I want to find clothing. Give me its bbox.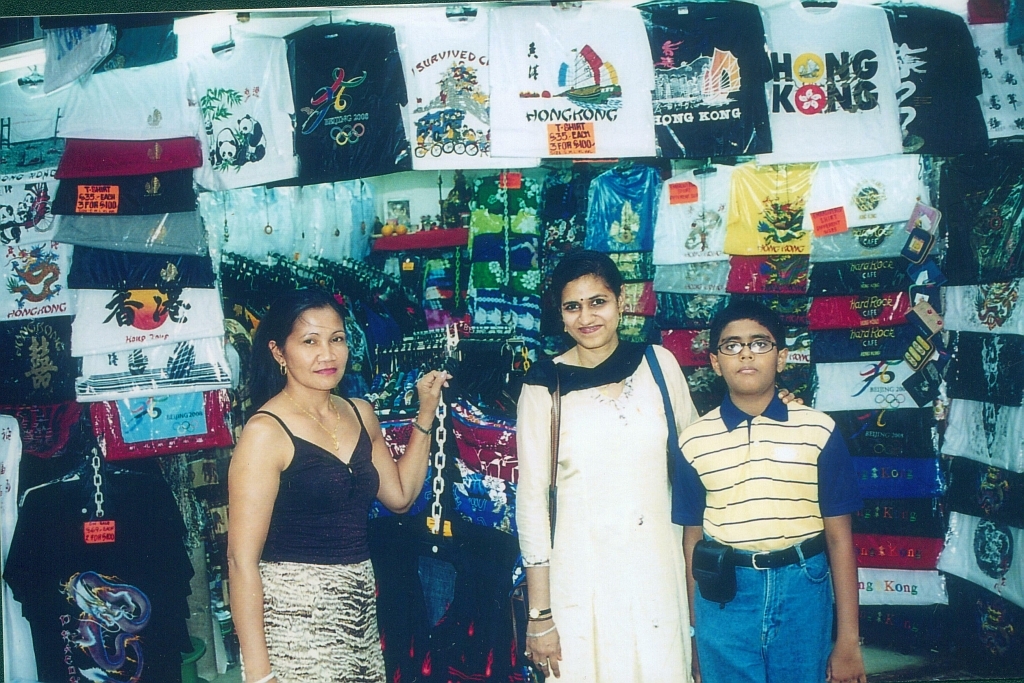
(241, 395, 395, 682).
